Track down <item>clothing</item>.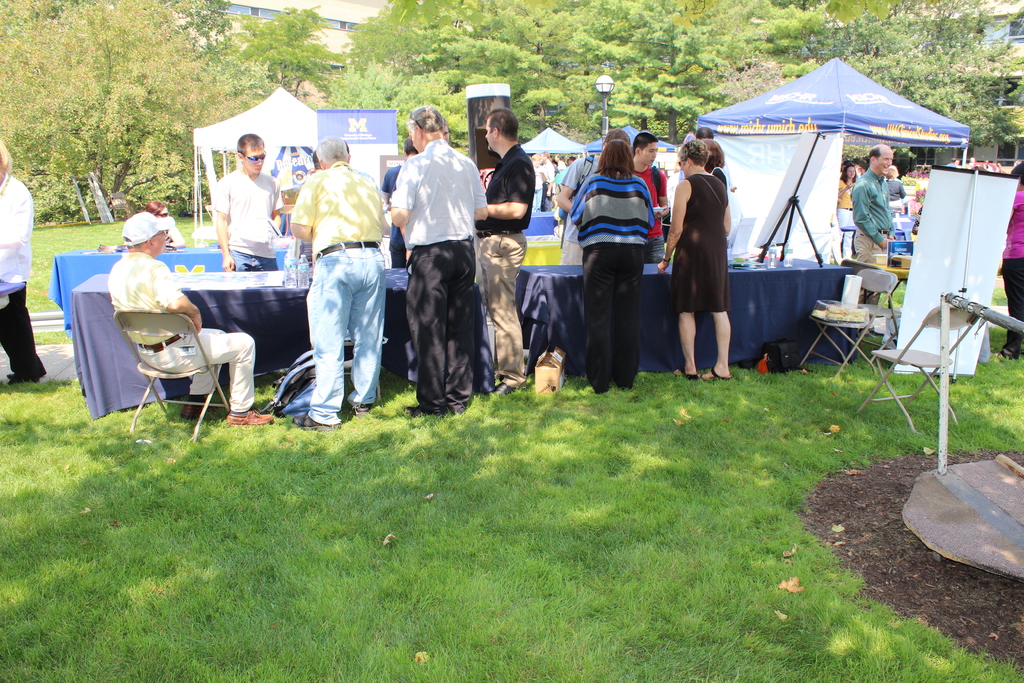
Tracked to [213,176,285,281].
